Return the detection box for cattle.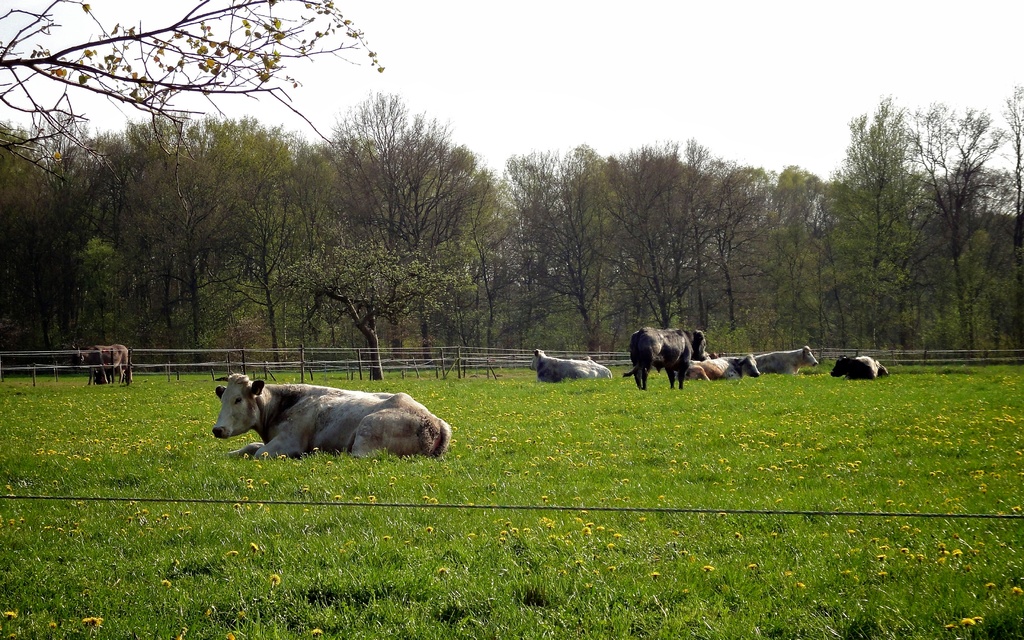
685 356 760 383.
